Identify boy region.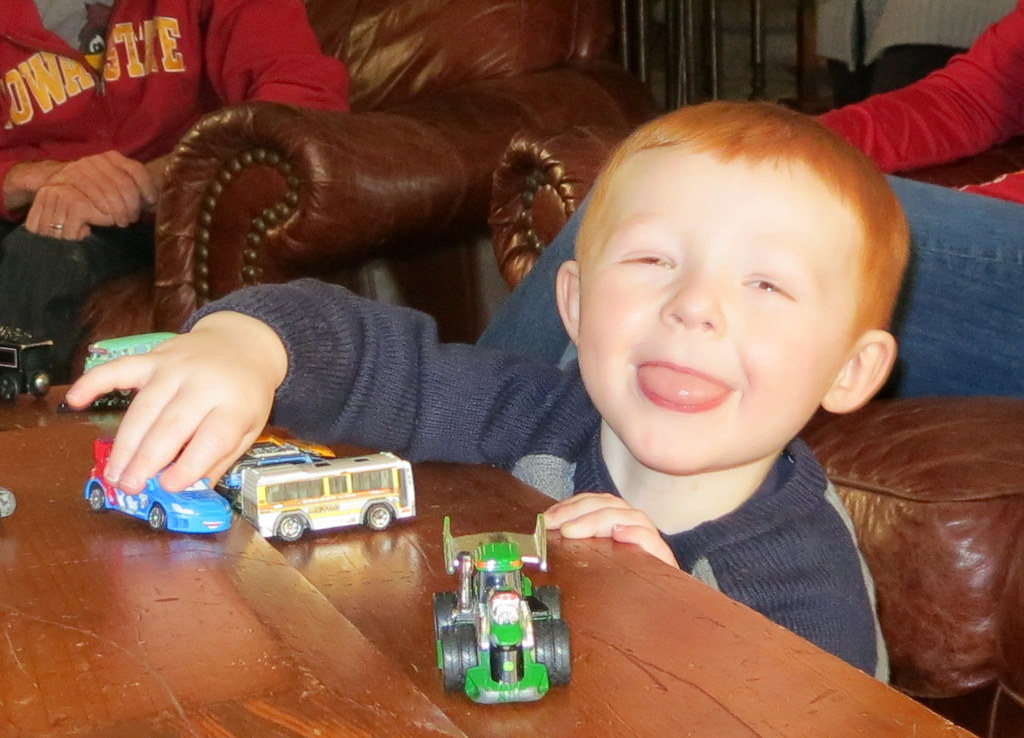
Region: 55,101,912,683.
